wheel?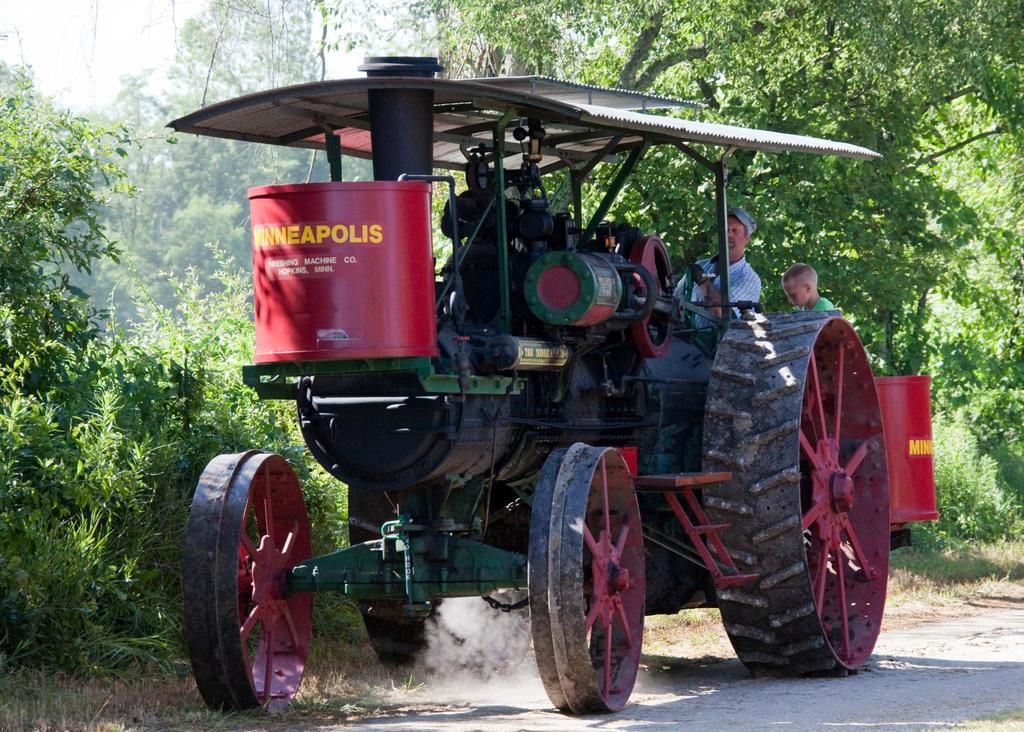
l=352, t=481, r=435, b=665
